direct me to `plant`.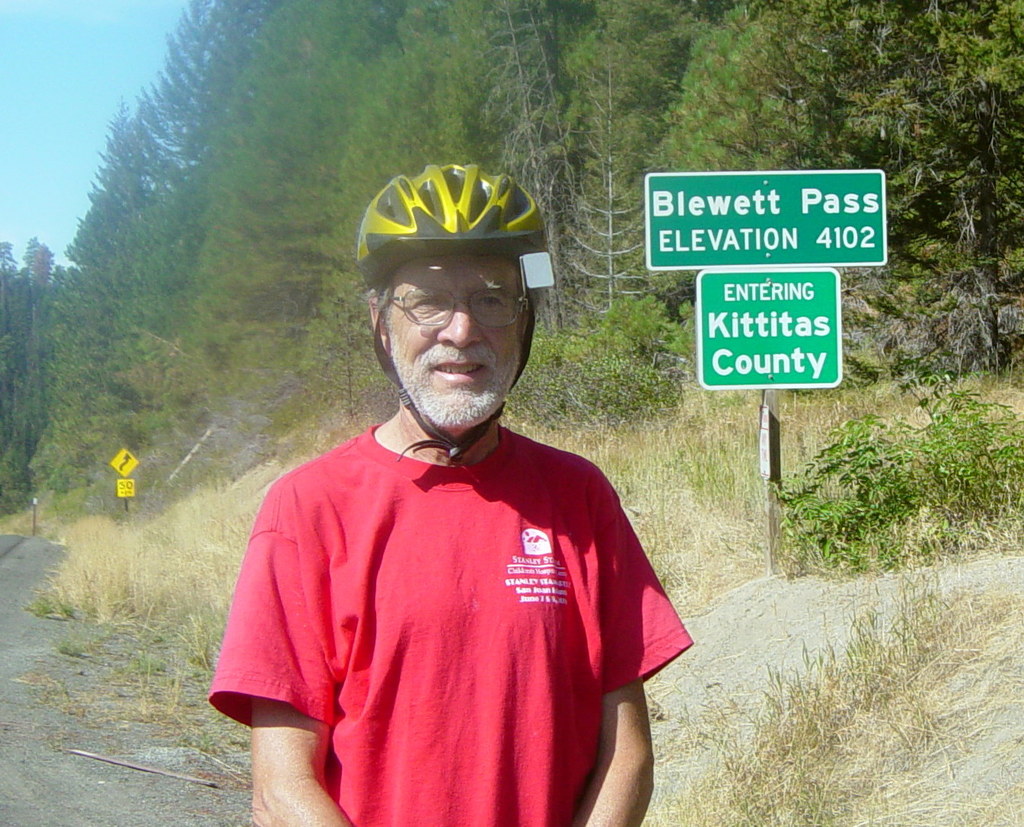
Direction: [left=784, top=362, right=993, bottom=606].
